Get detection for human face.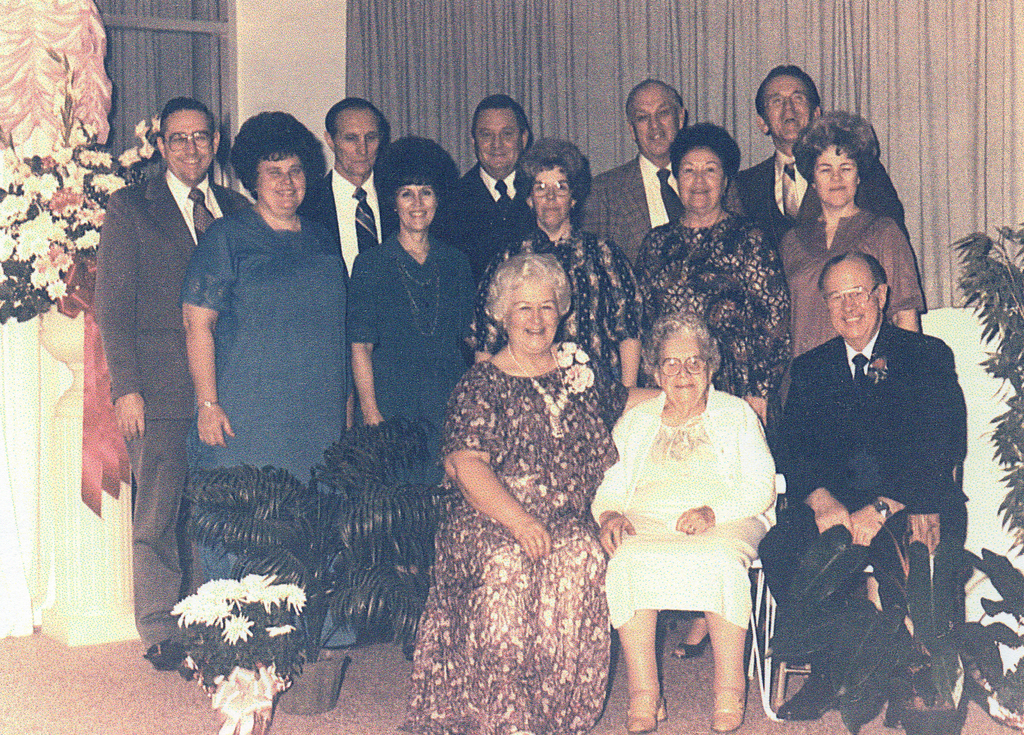
Detection: [813,146,860,210].
